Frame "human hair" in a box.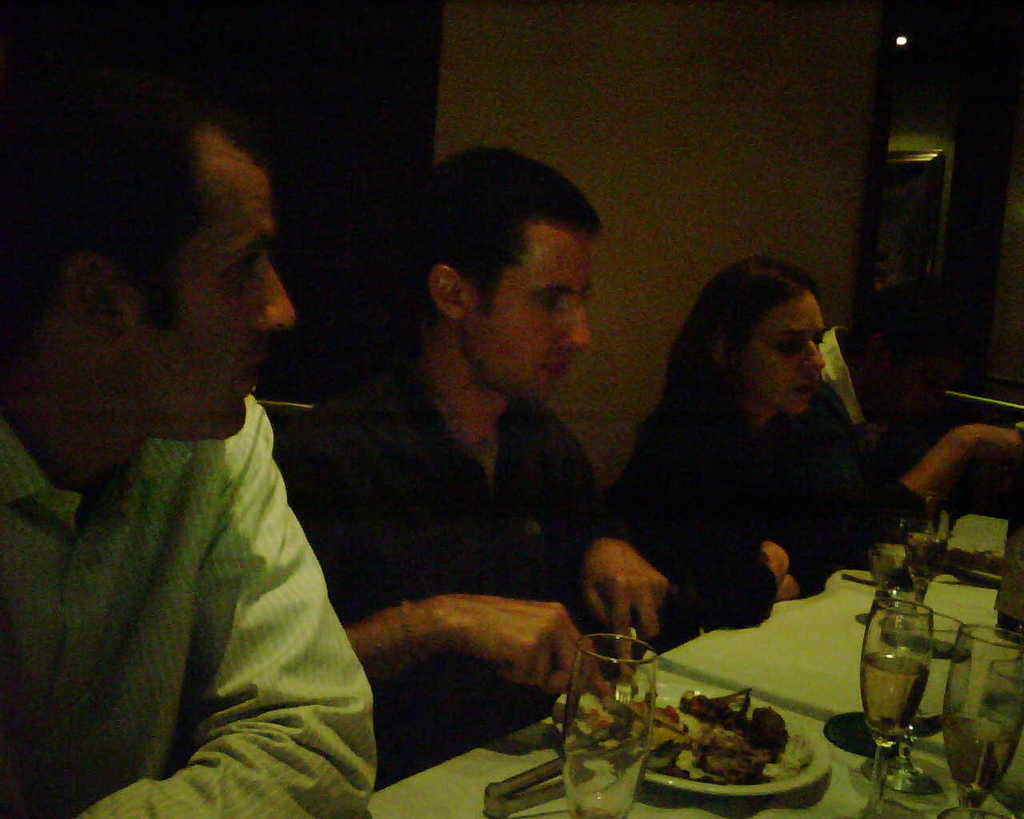
[394,152,602,353].
